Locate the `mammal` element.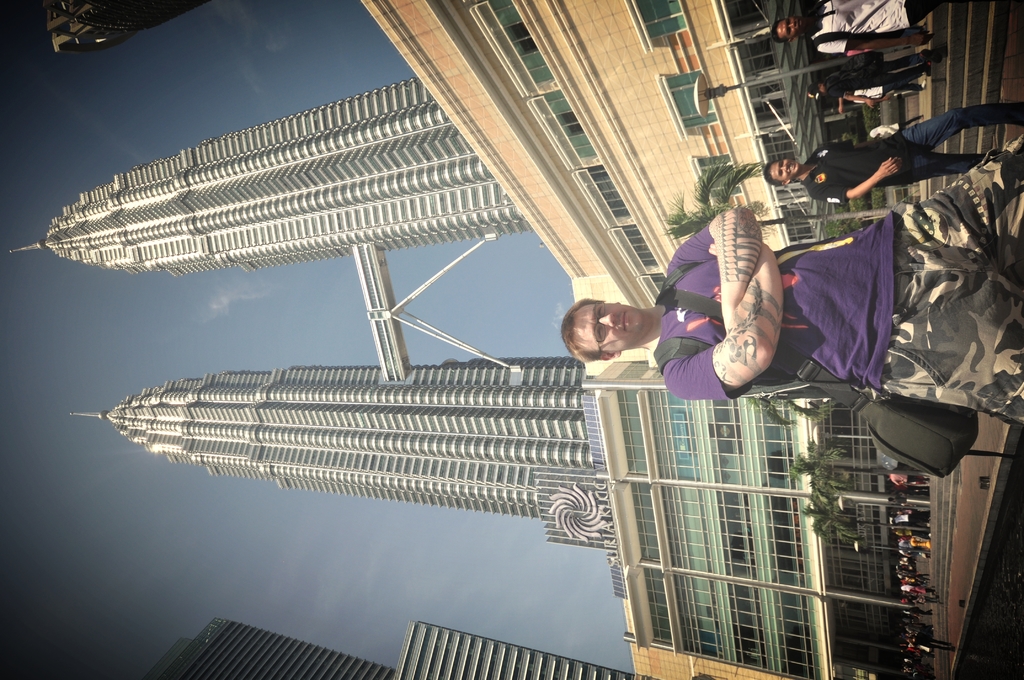
Element bbox: (848,77,923,114).
